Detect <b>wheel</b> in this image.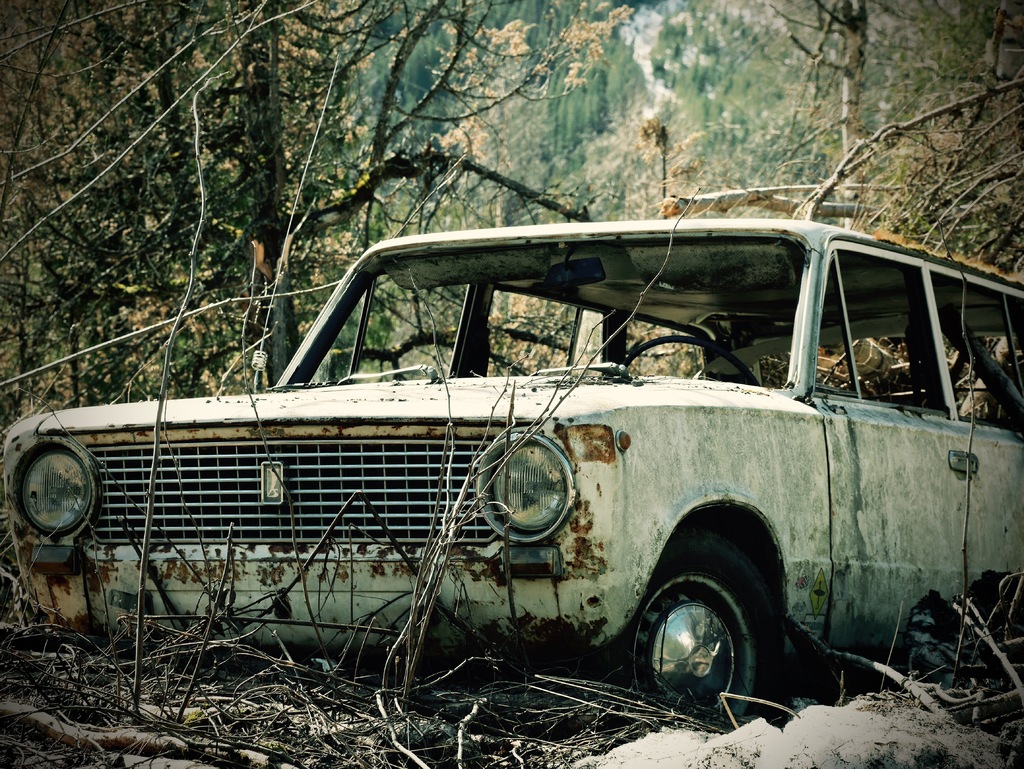
Detection: left=646, top=542, right=794, bottom=708.
